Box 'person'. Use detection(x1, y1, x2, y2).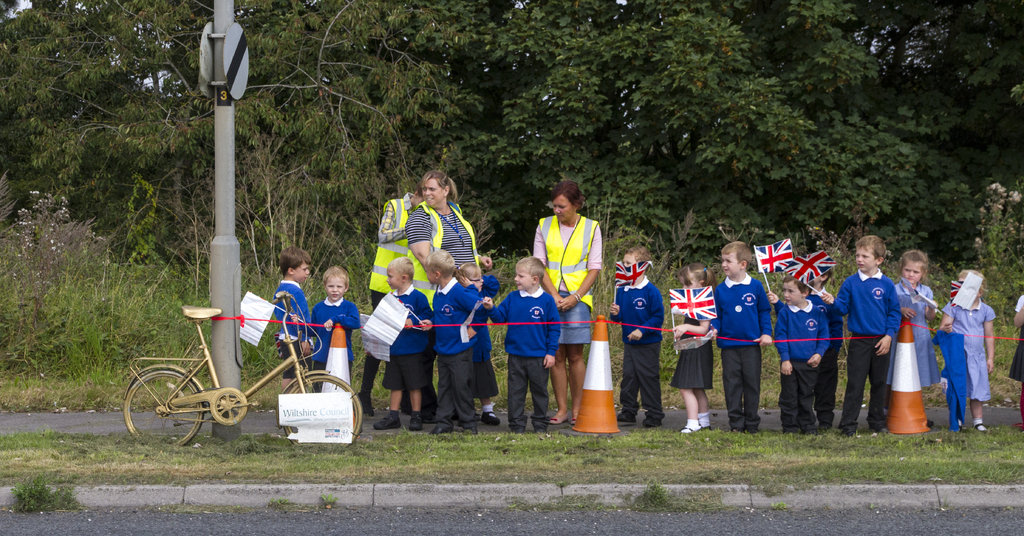
detection(530, 176, 606, 424).
